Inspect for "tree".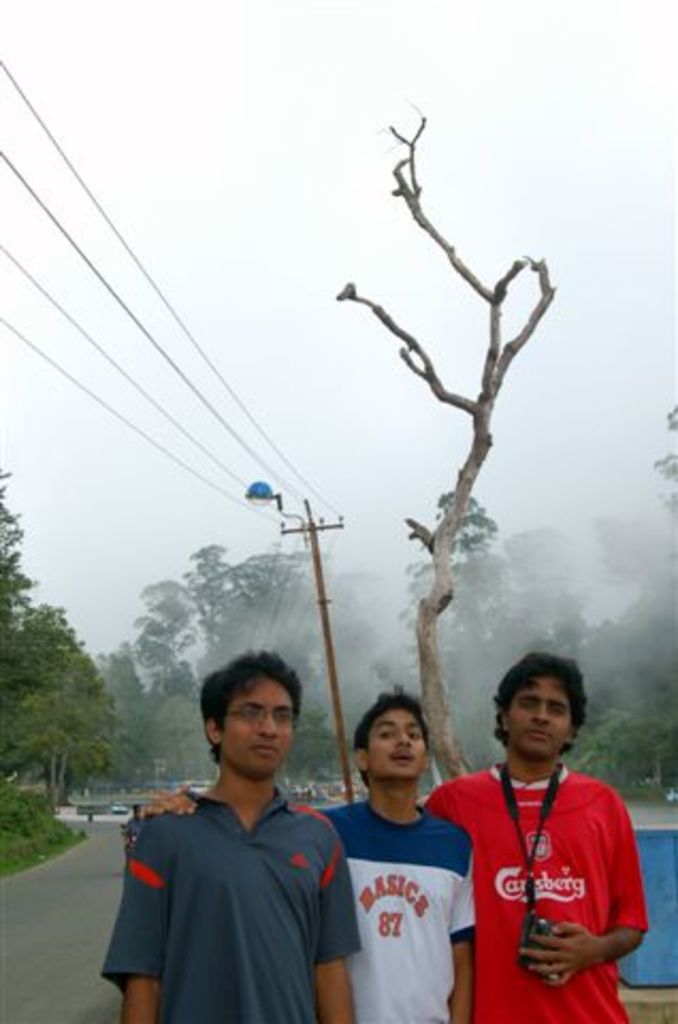
Inspection: l=6, t=589, r=119, b=821.
